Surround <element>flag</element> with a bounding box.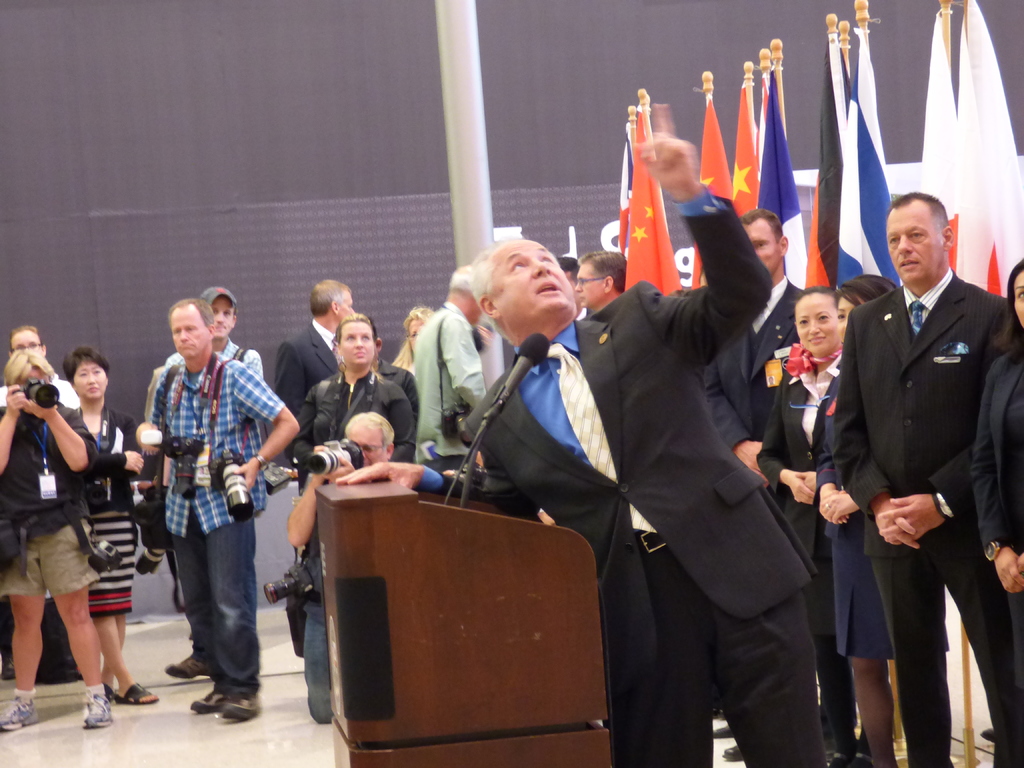
pyautogui.locateOnScreen(825, 29, 913, 333).
